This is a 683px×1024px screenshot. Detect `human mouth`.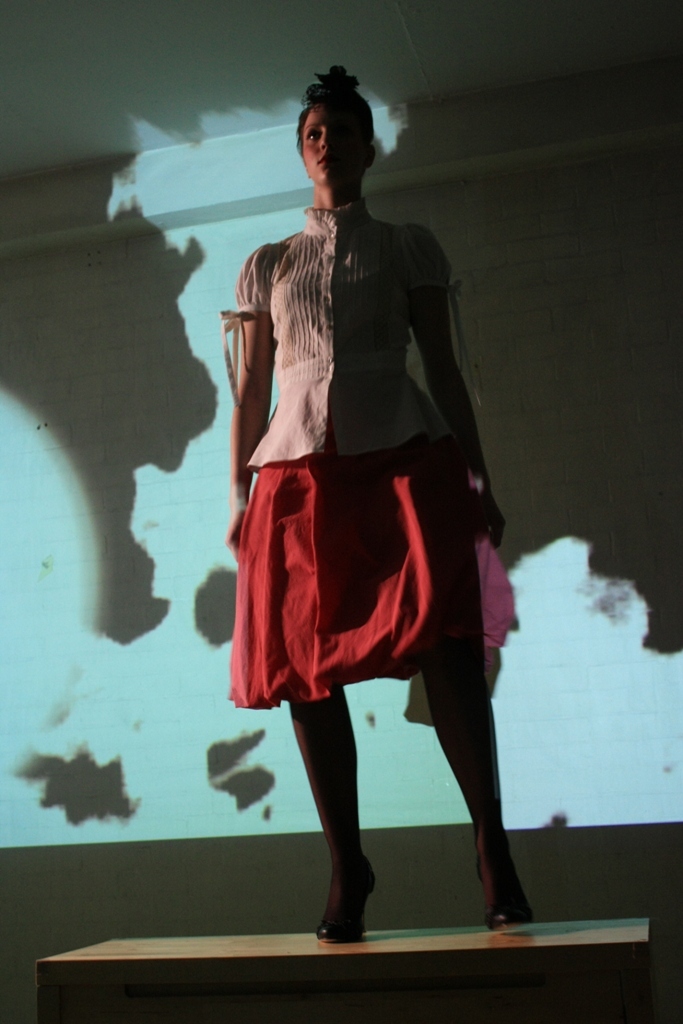
309 150 351 171.
